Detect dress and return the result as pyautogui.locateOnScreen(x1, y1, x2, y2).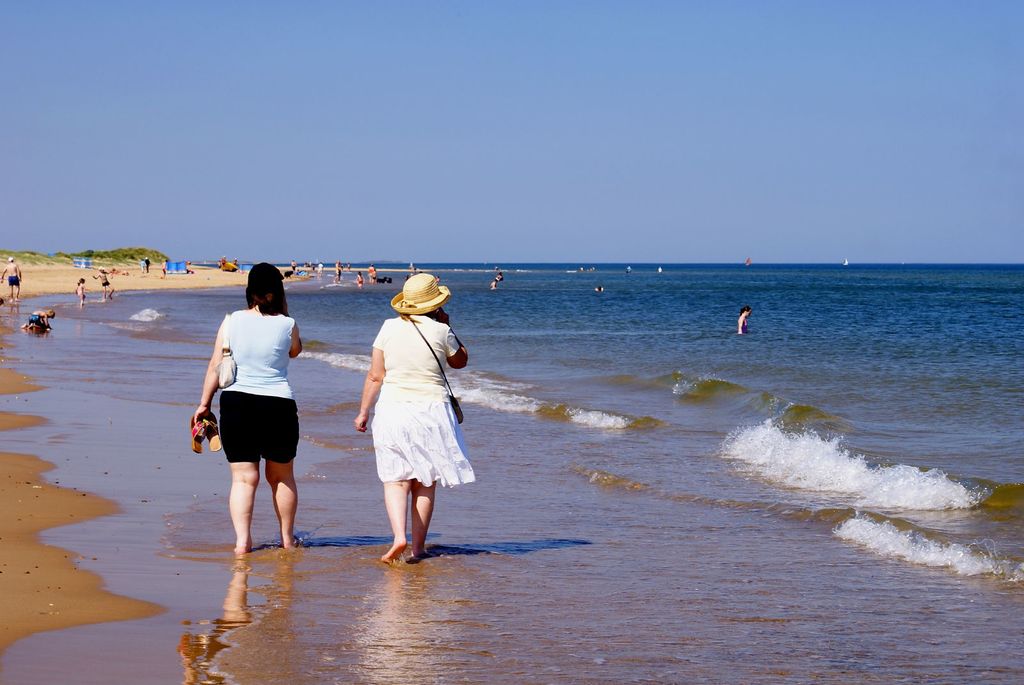
pyautogui.locateOnScreen(372, 315, 475, 486).
